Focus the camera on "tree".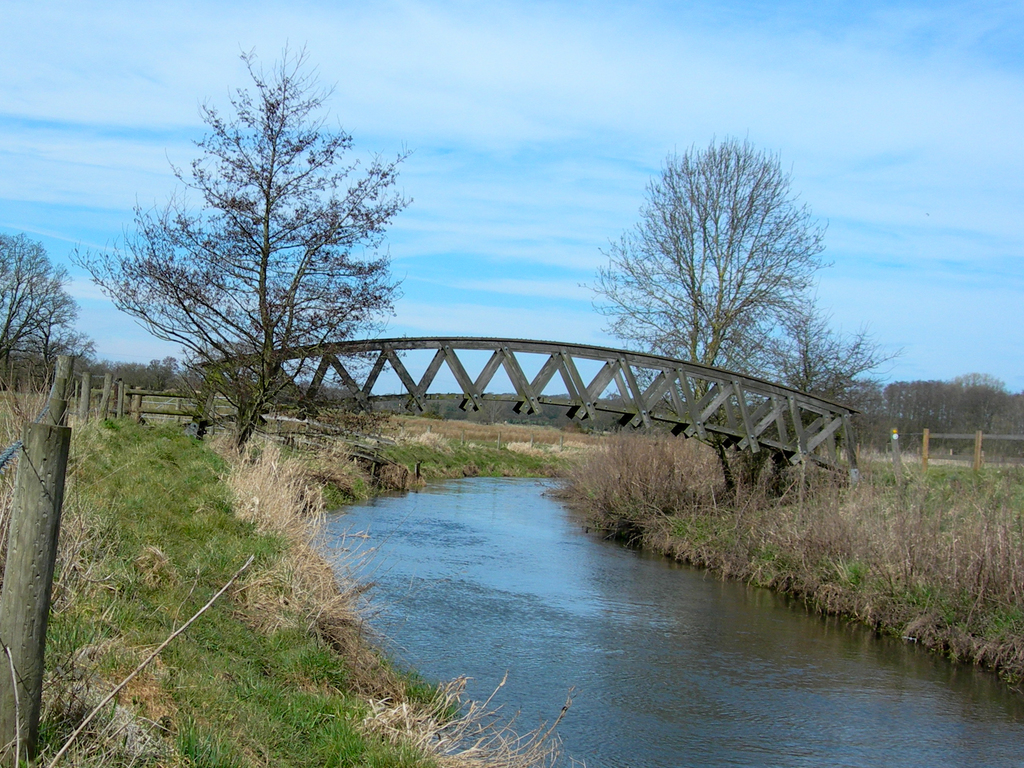
Focus region: locate(0, 218, 97, 390).
